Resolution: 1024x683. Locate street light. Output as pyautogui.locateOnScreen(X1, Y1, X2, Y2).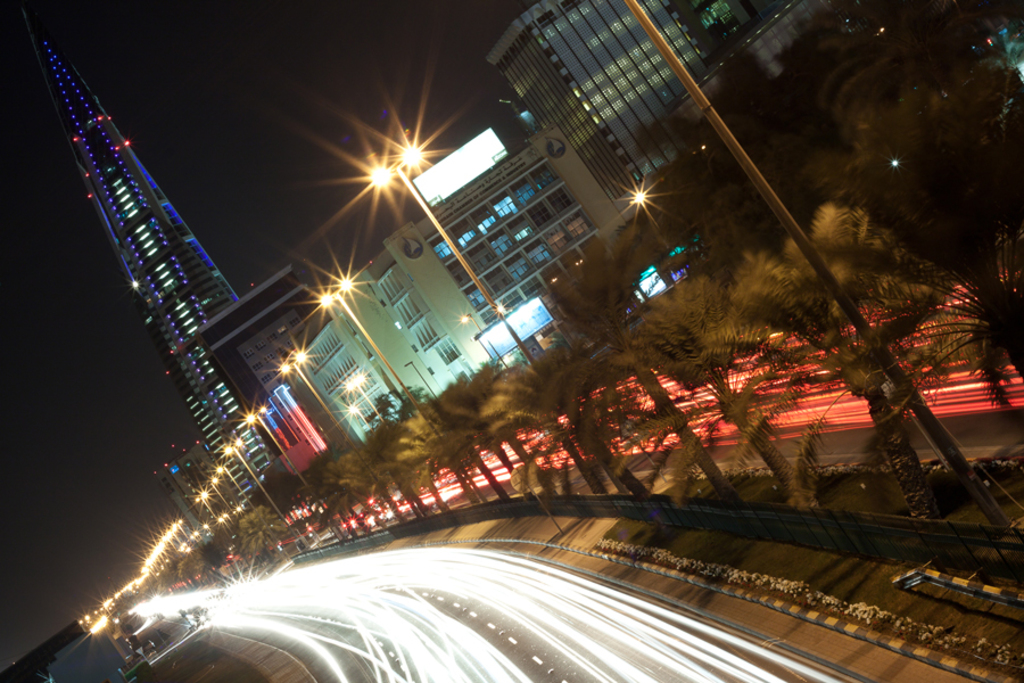
pyautogui.locateOnScreen(196, 492, 232, 540).
